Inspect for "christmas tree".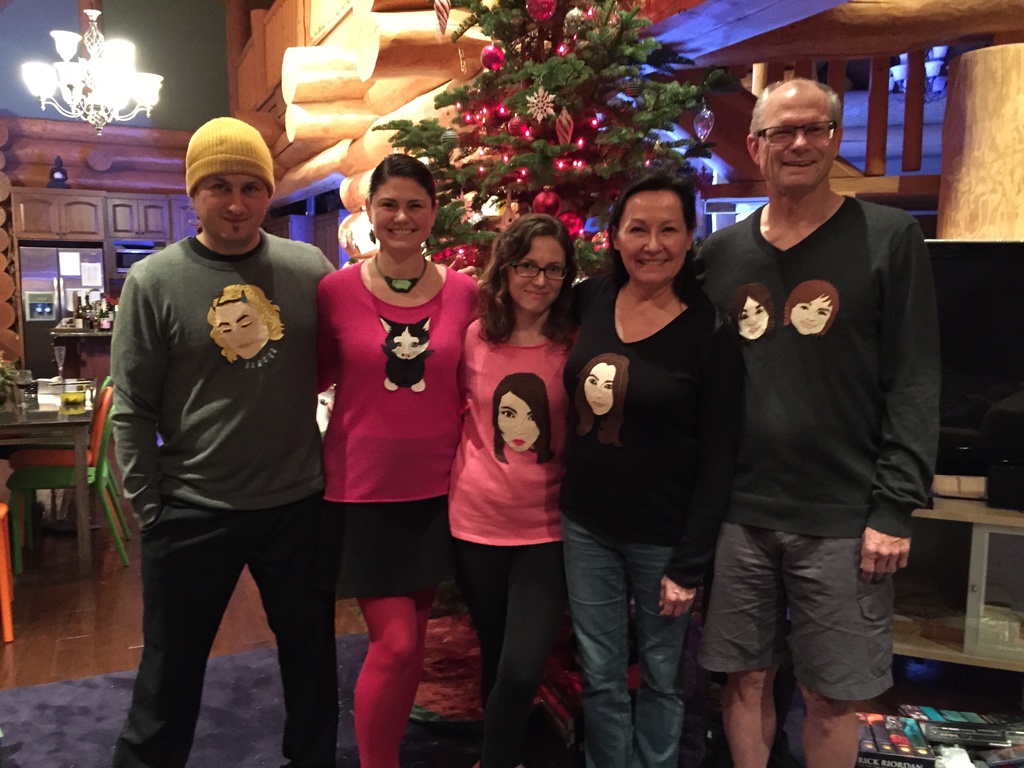
Inspection: left=368, top=0, right=724, bottom=348.
